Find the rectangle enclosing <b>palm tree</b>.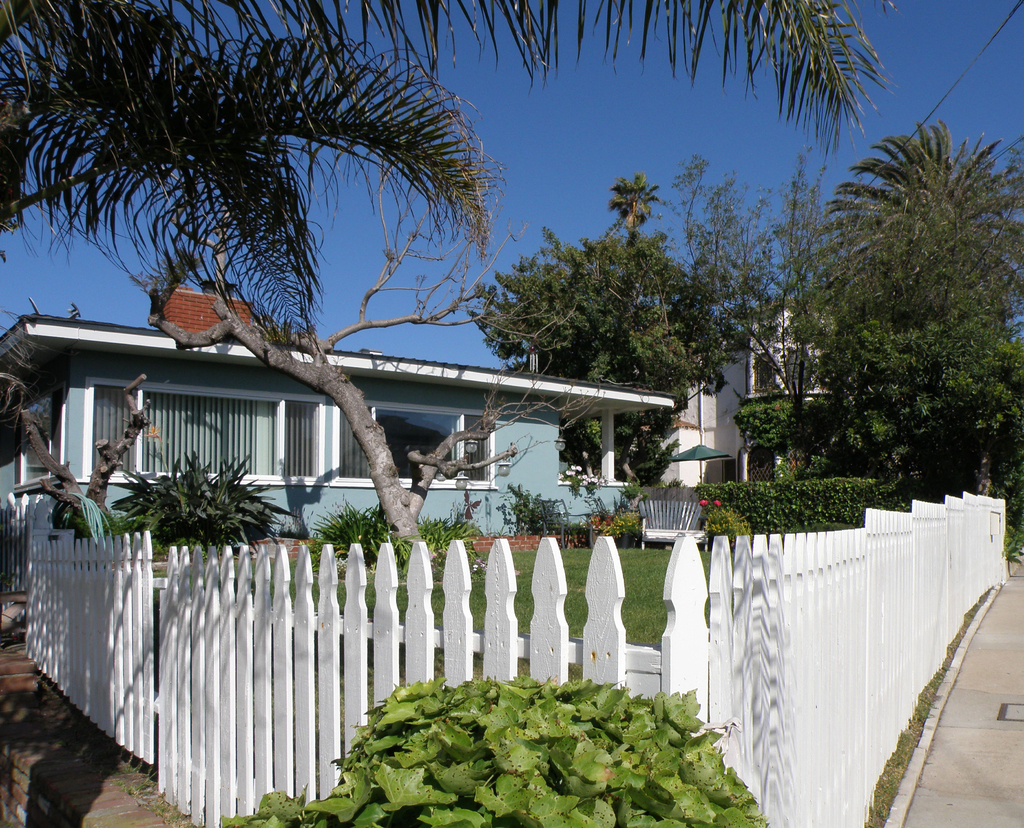
bbox=(833, 119, 1023, 292).
